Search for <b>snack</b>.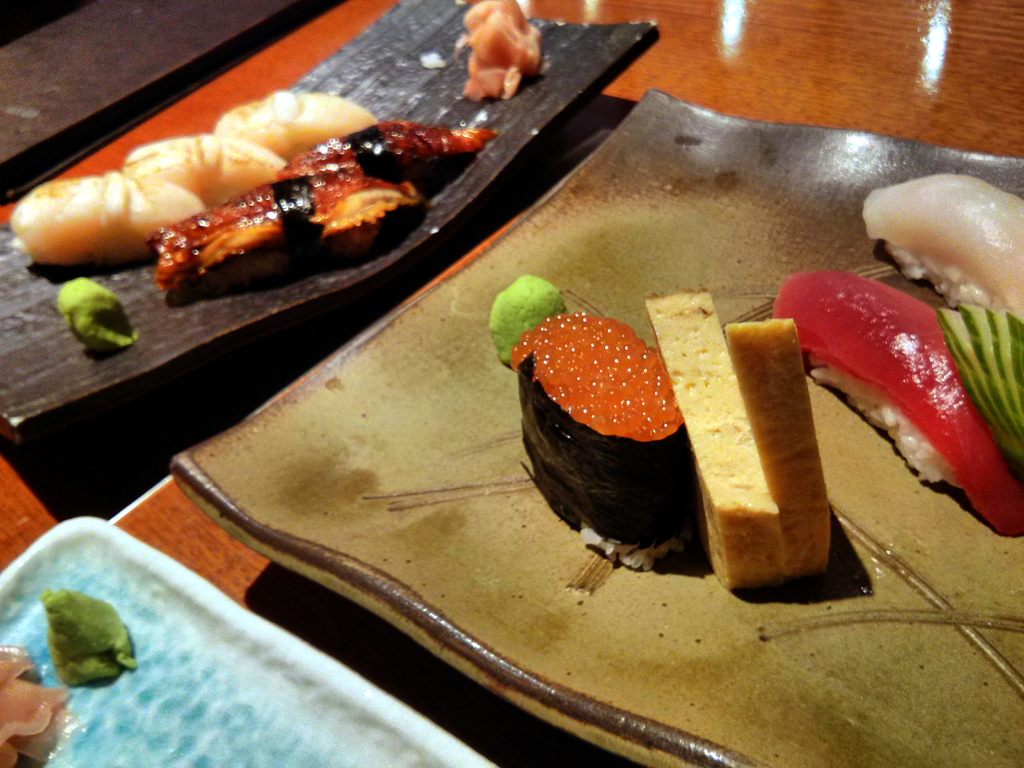
Found at x1=0, y1=647, x2=72, y2=767.
